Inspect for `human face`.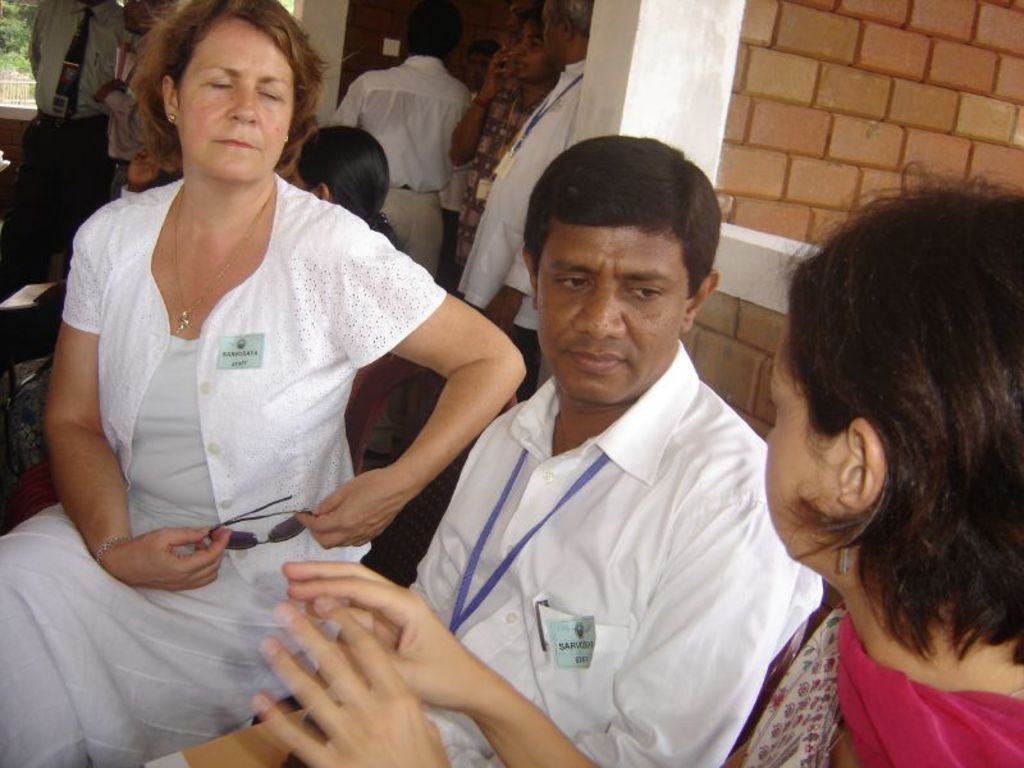
Inspection: crop(535, 225, 685, 402).
